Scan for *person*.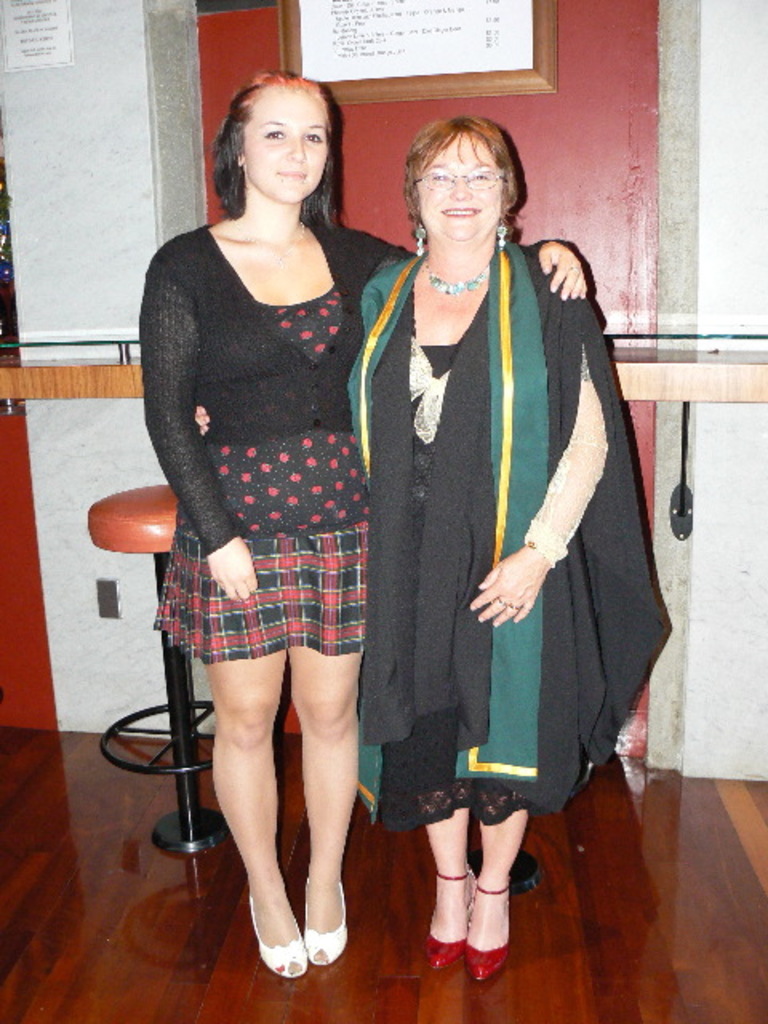
Scan result: 344 112 675 982.
